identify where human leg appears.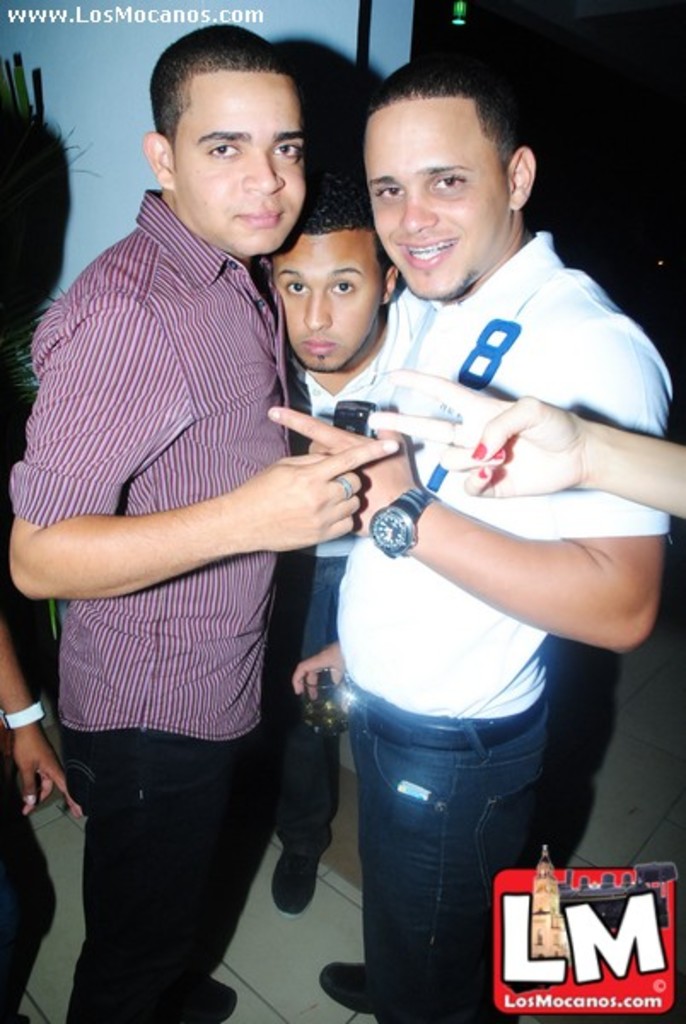
Appears at BBox(0, 742, 58, 1022).
